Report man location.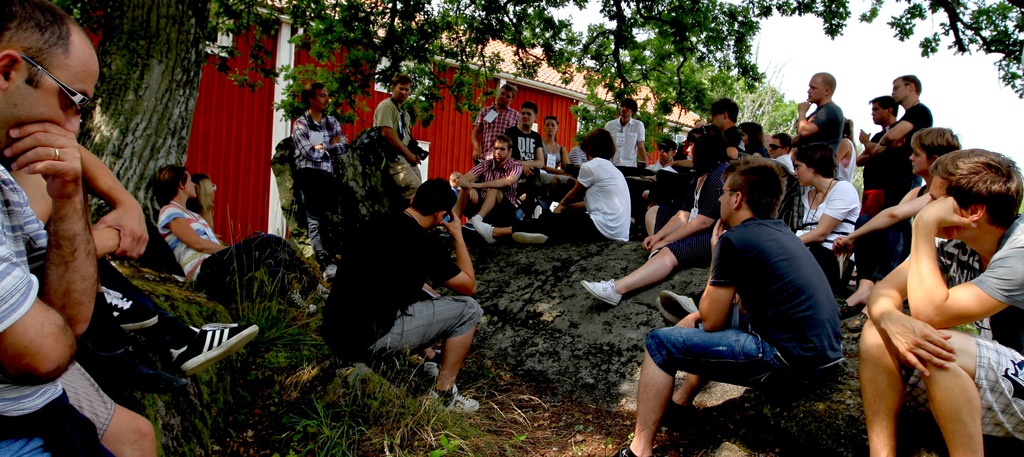
Report: [793,71,844,162].
